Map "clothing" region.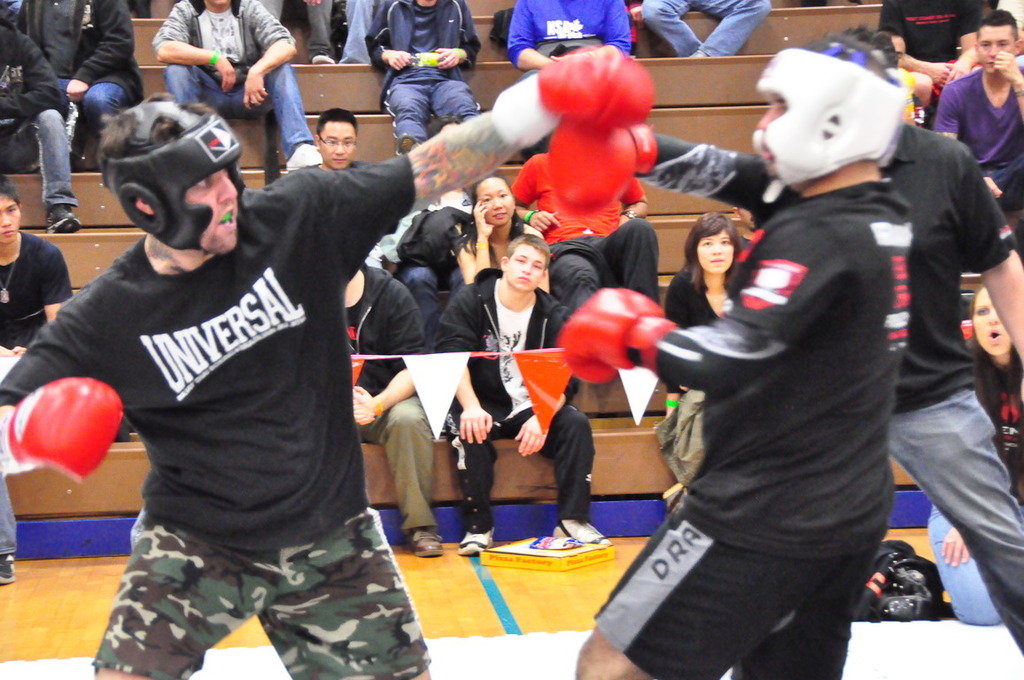
Mapped to [890,136,1023,645].
